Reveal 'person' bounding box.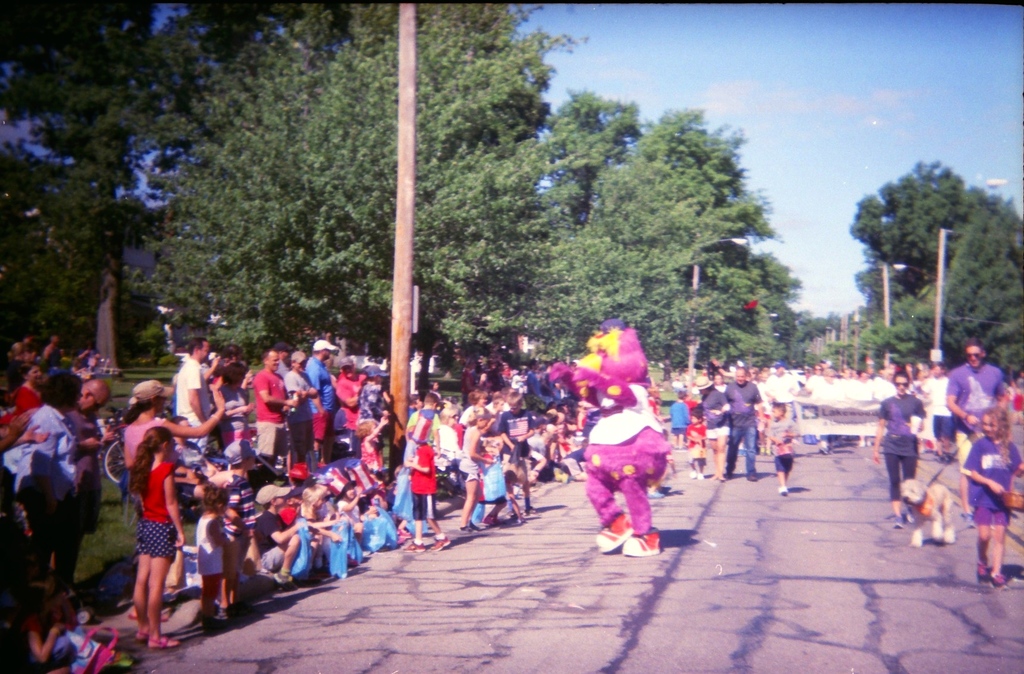
Revealed: box(698, 370, 734, 480).
